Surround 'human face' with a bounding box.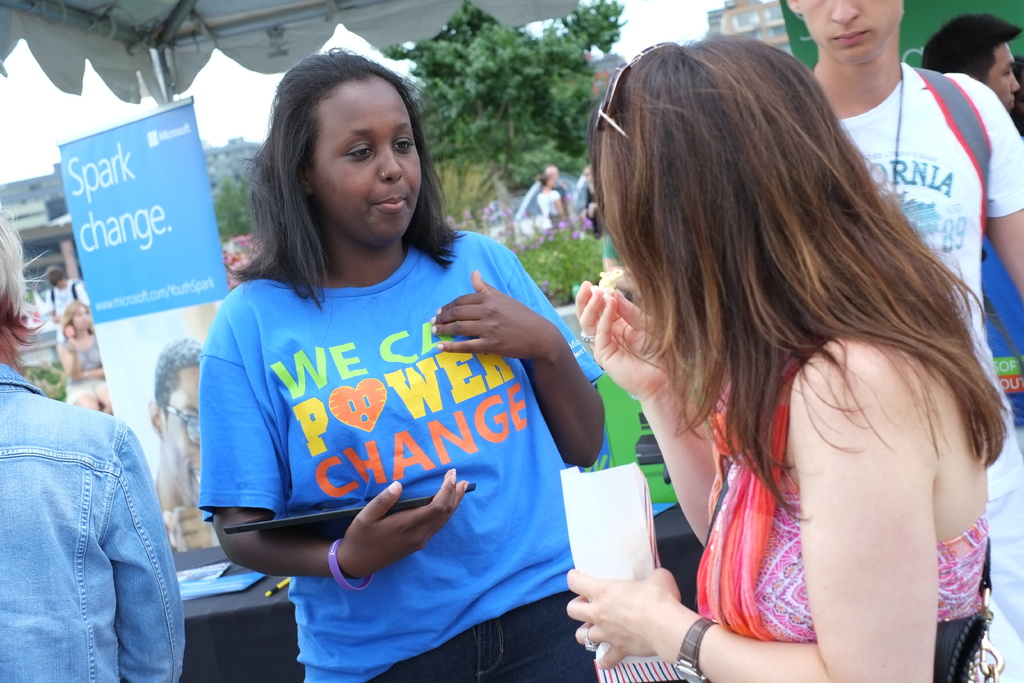
bbox=(161, 365, 202, 507).
